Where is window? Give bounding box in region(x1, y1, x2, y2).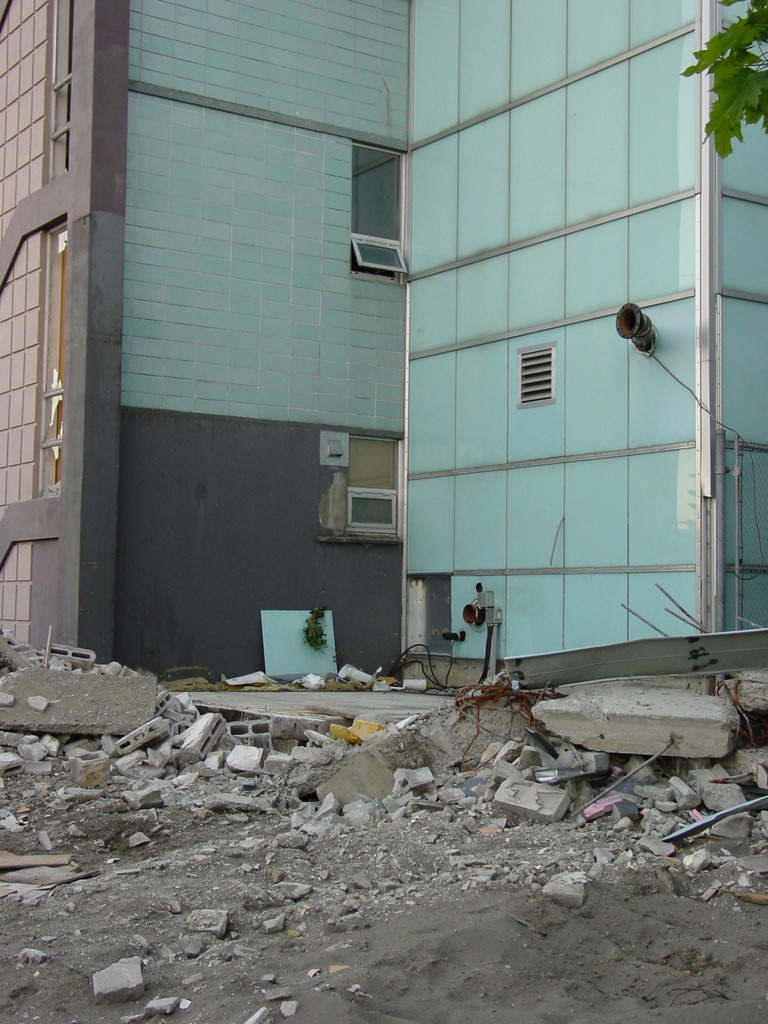
region(513, 340, 557, 406).
